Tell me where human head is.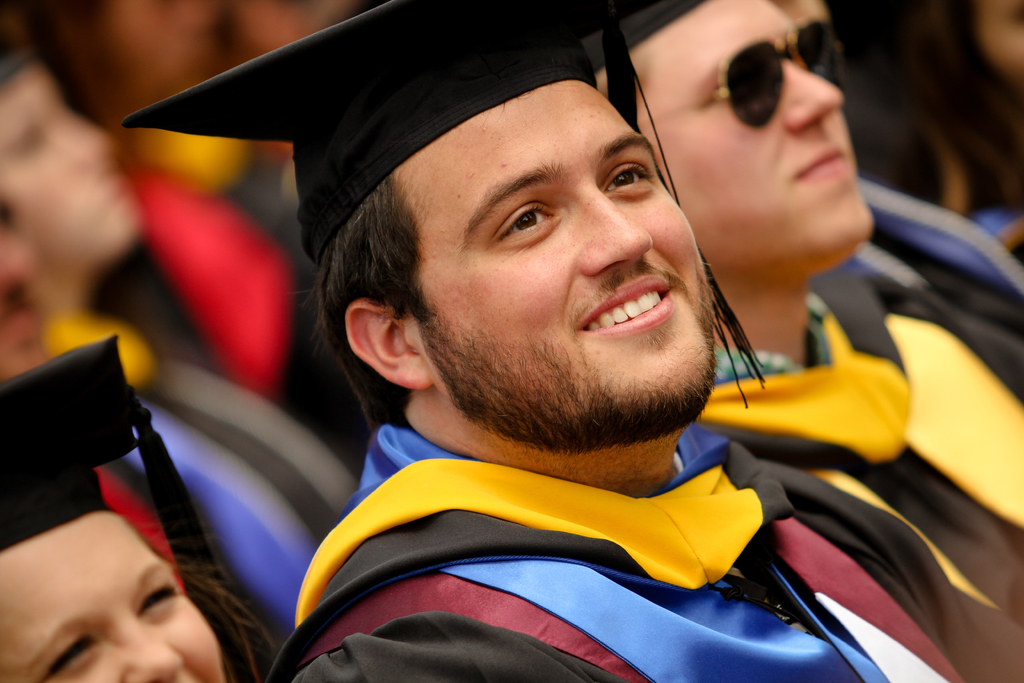
human head is at box(0, 335, 278, 682).
